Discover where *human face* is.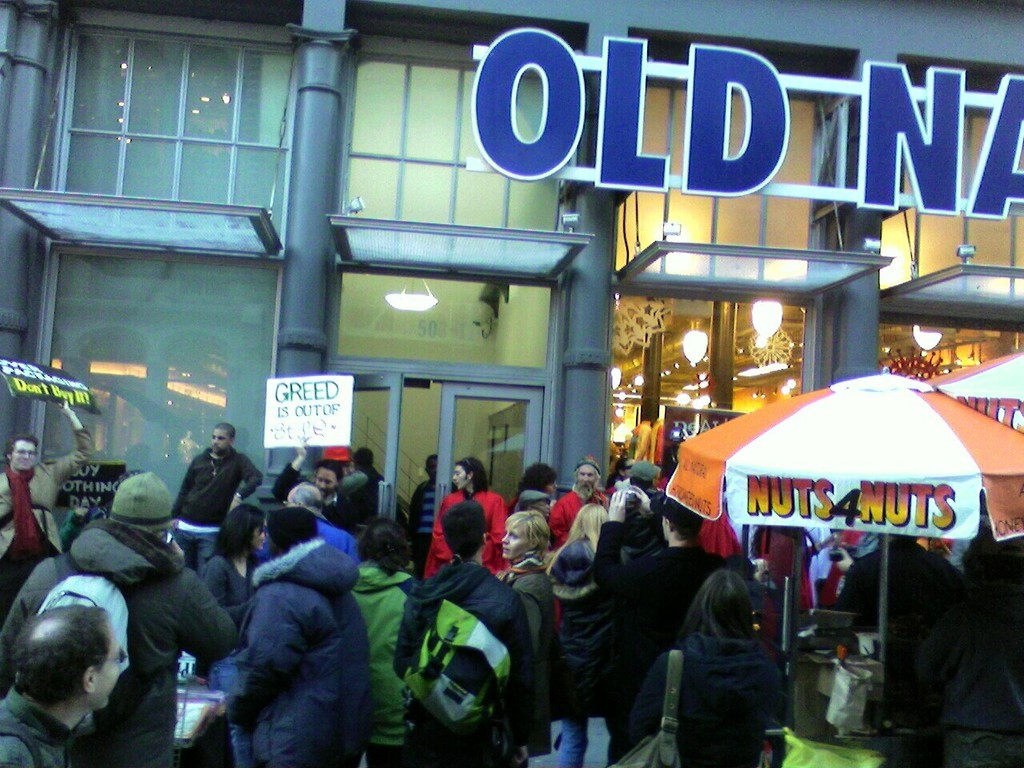
Discovered at [x1=581, y1=466, x2=599, y2=486].
